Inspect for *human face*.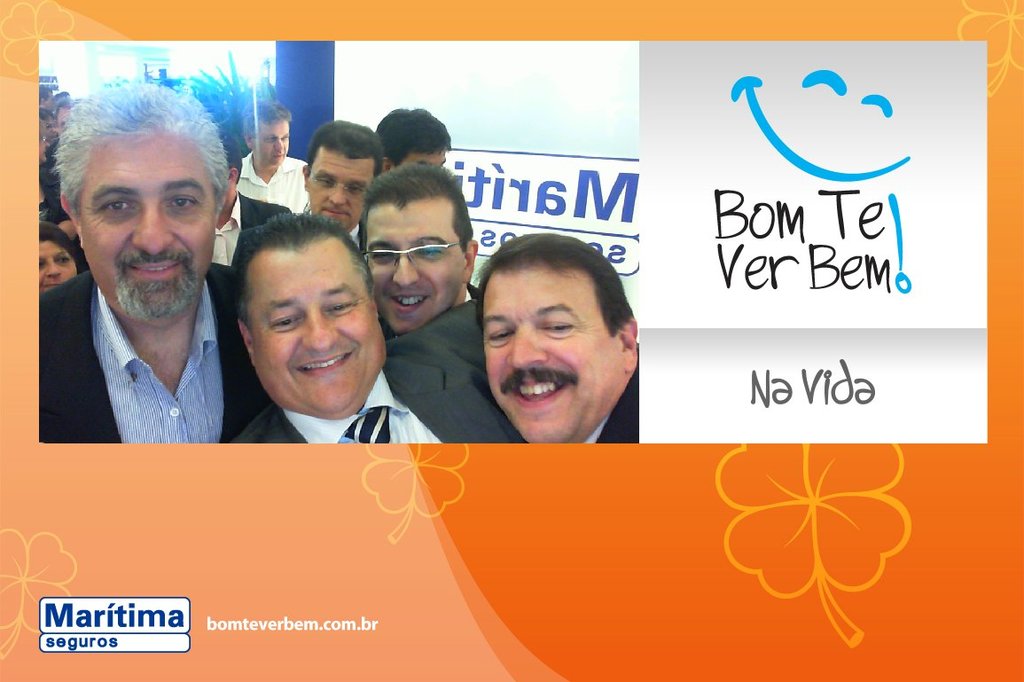
Inspection: crop(252, 114, 287, 165).
